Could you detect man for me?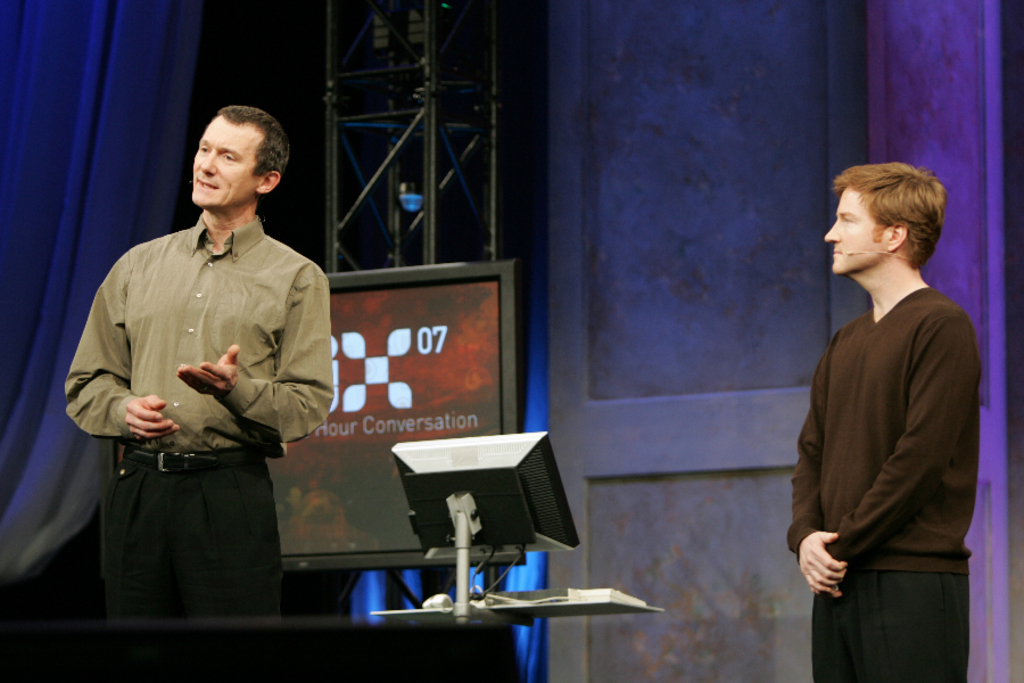
Detection result: <bbox>75, 87, 332, 637</bbox>.
